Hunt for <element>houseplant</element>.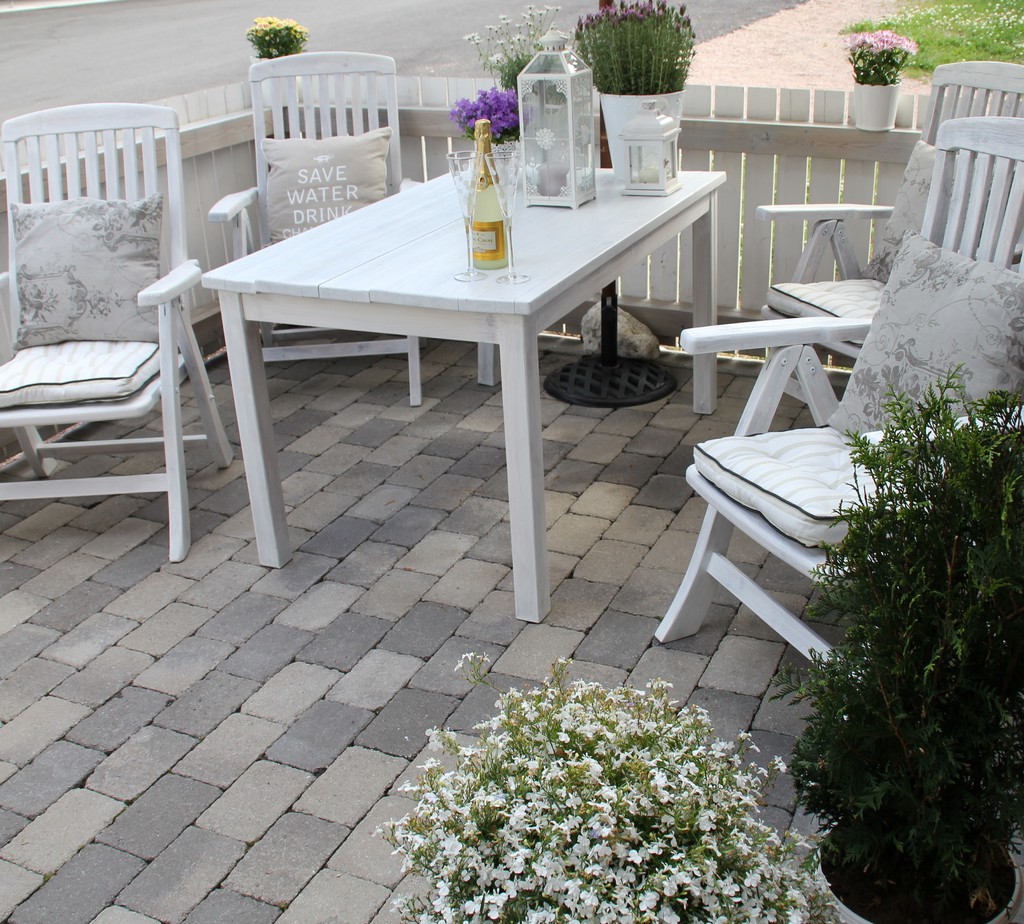
Hunted down at (x1=792, y1=329, x2=1023, y2=923).
